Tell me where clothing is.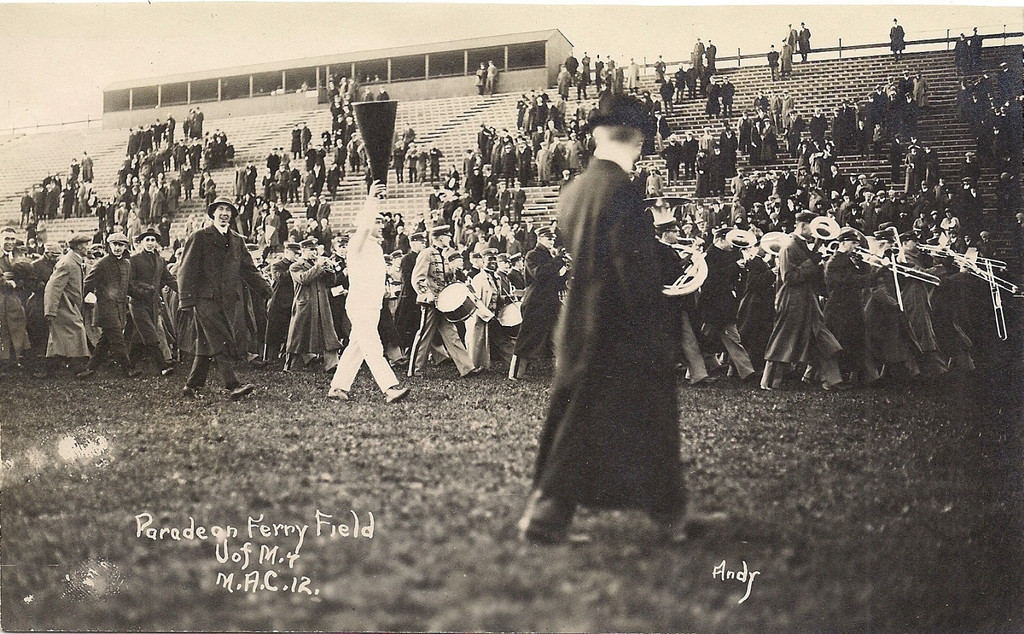
clothing is at select_region(464, 268, 494, 378).
